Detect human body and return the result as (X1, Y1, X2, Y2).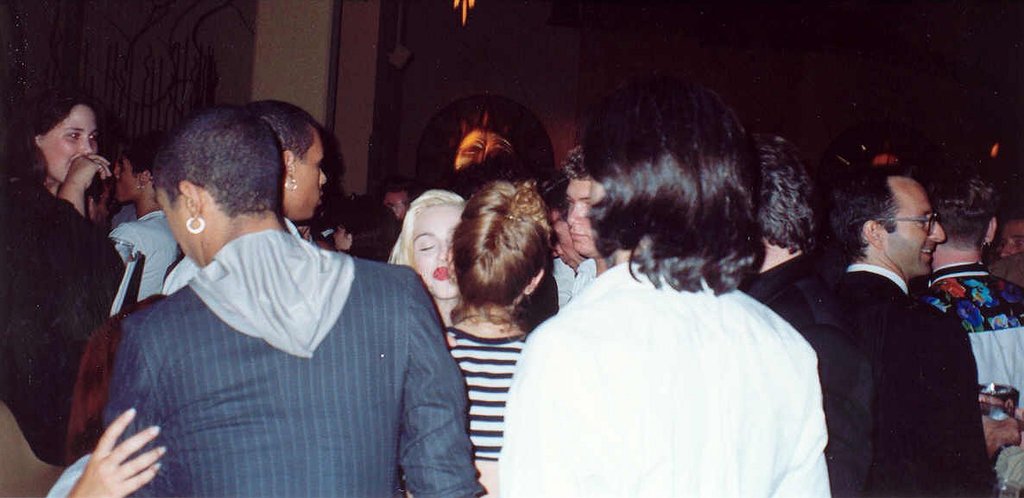
(756, 158, 996, 497).
